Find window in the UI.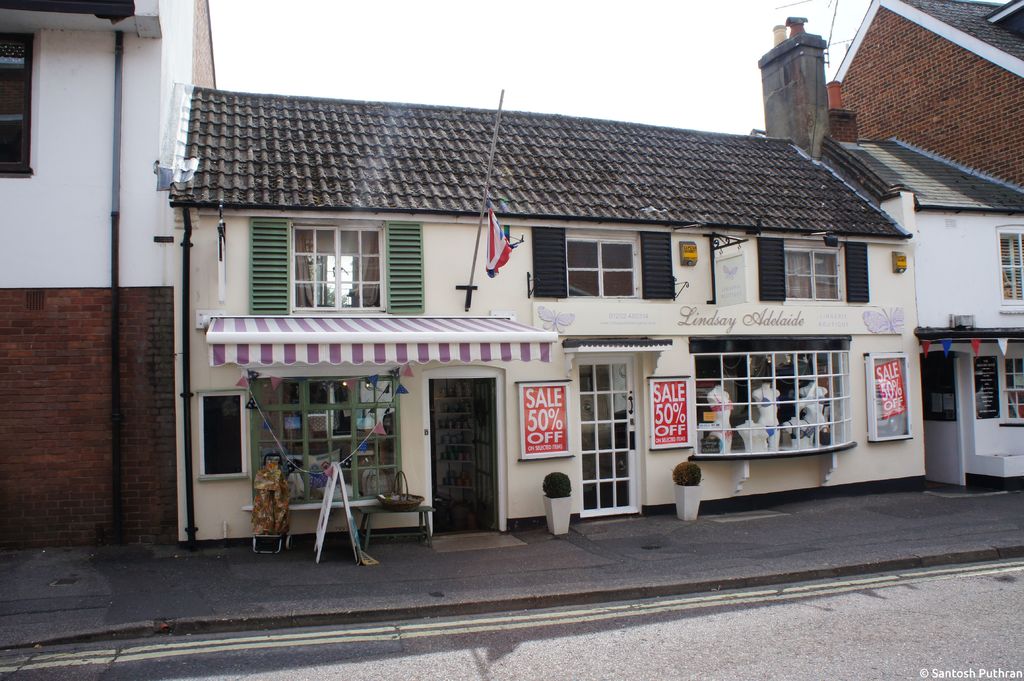
UI element at 1002, 348, 1023, 424.
